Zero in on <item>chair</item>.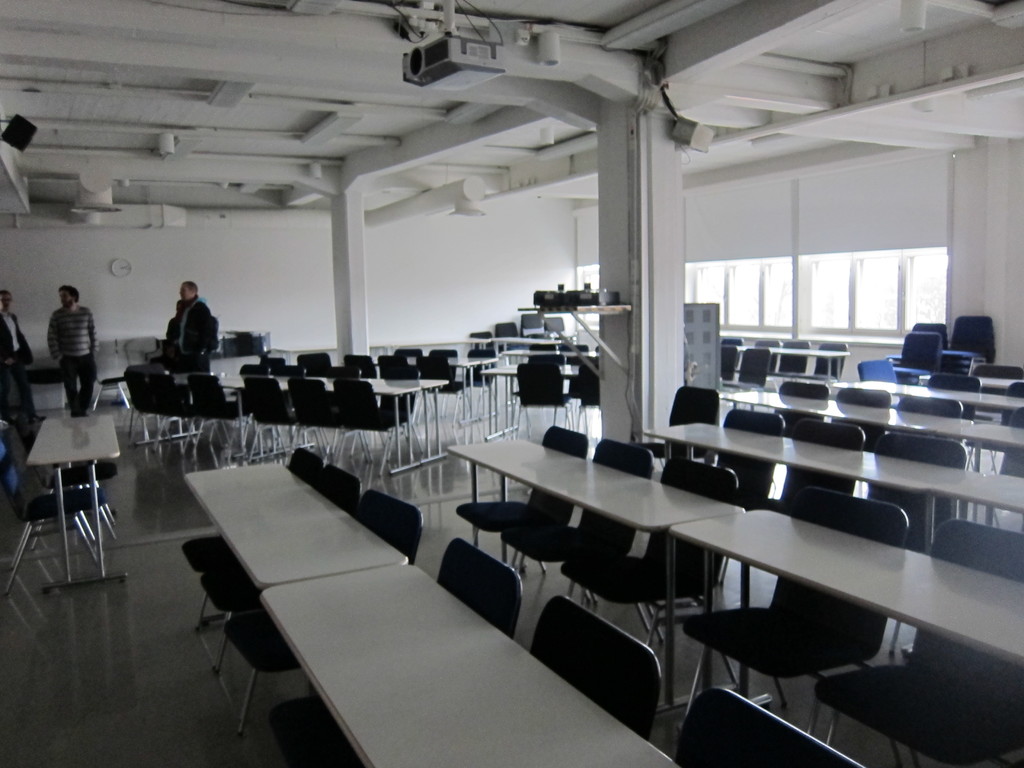
Zeroed in: (748,336,781,372).
